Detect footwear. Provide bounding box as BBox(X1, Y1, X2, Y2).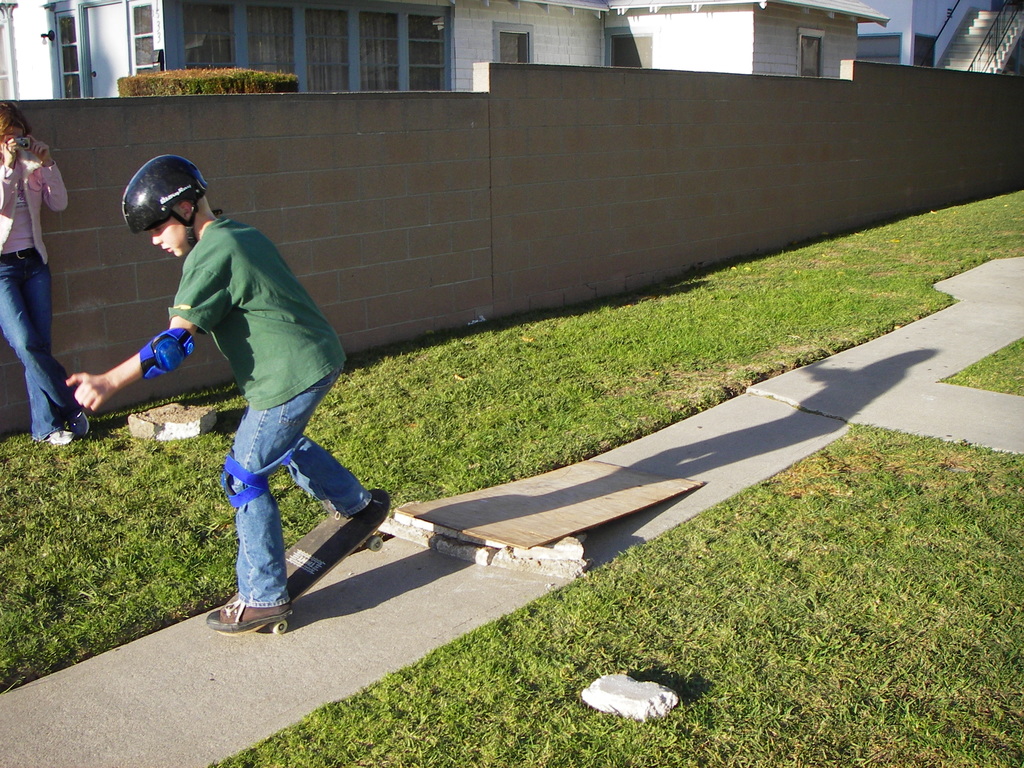
BBox(322, 499, 381, 520).
